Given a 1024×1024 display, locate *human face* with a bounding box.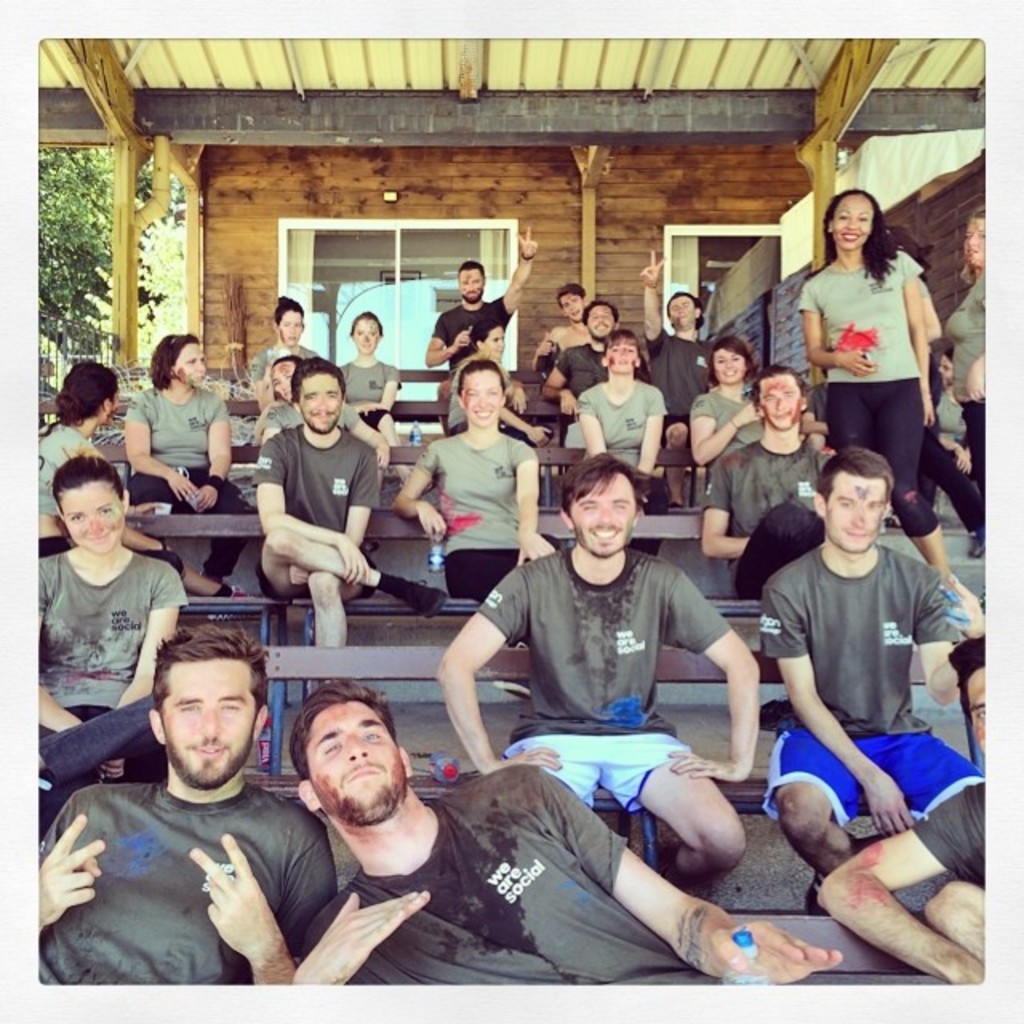
Located: [304,699,408,816].
